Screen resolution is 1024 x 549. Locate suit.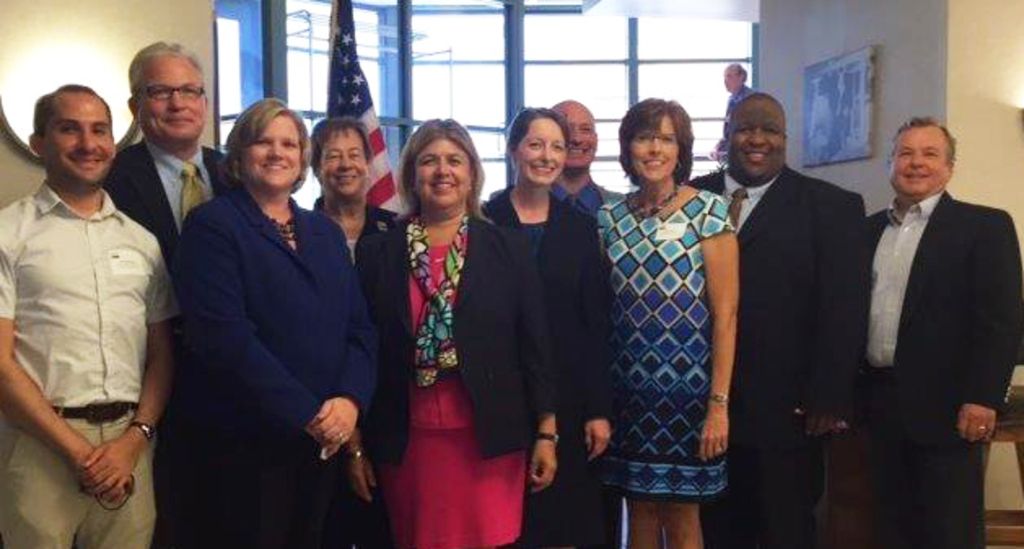
(x1=98, y1=137, x2=239, y2=547).
